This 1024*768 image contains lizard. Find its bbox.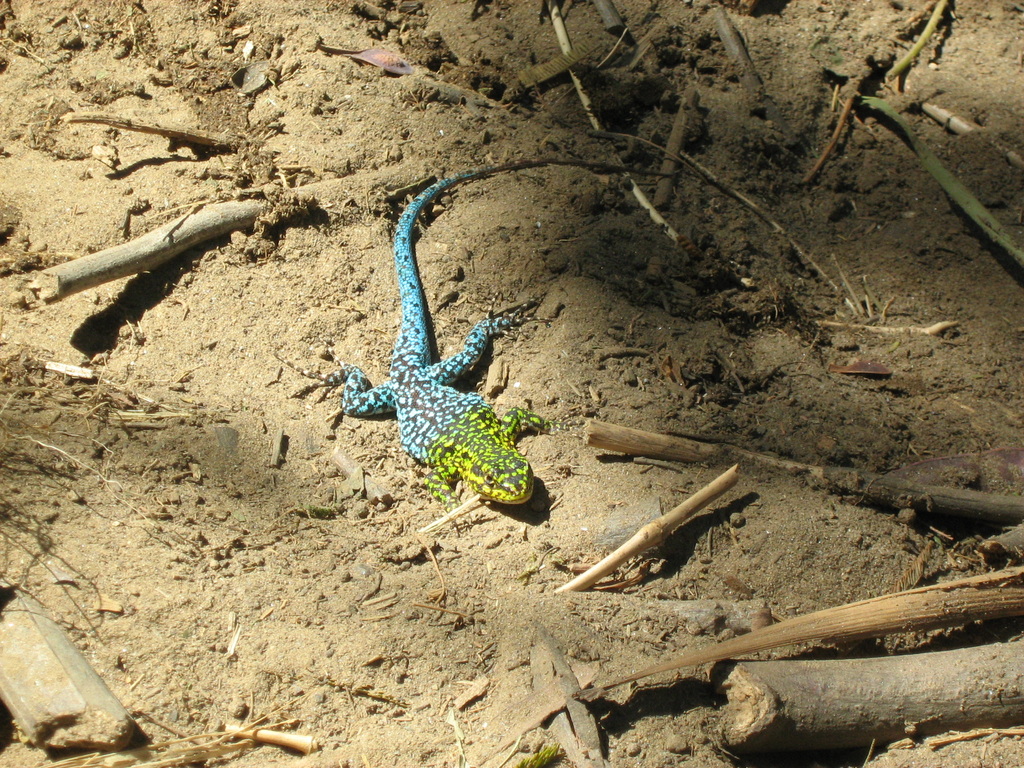
Rect(310, 172, 561, 520).
